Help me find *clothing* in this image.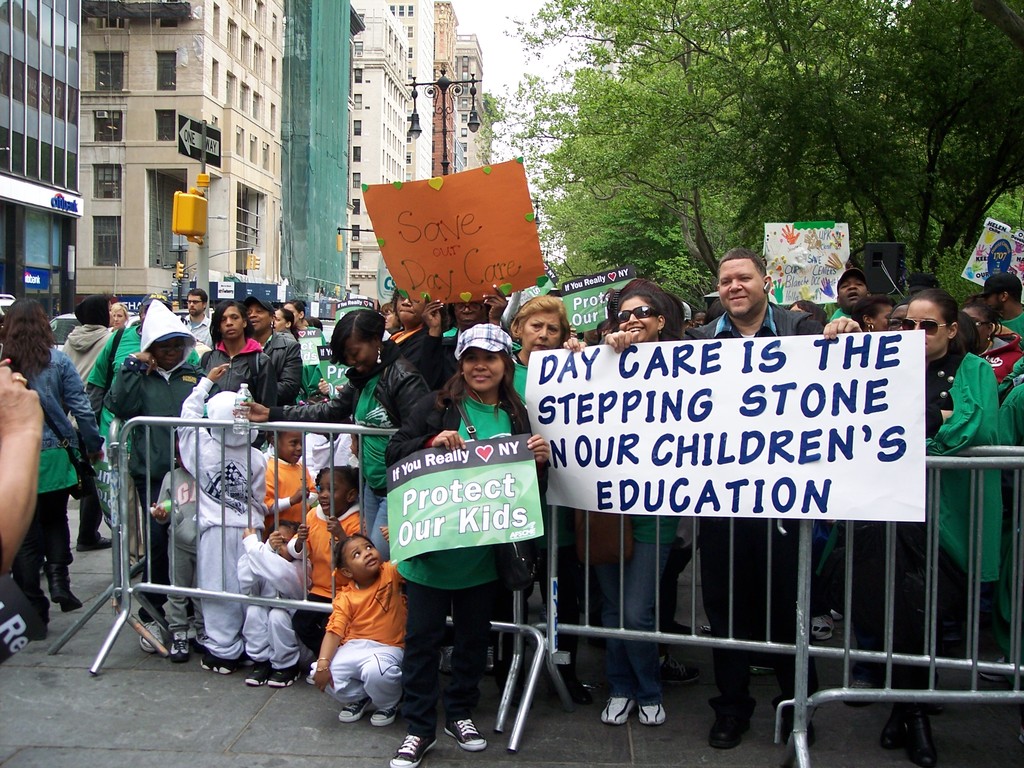
Found it: [x1=308, y1=552, x2=398, y2=723].
